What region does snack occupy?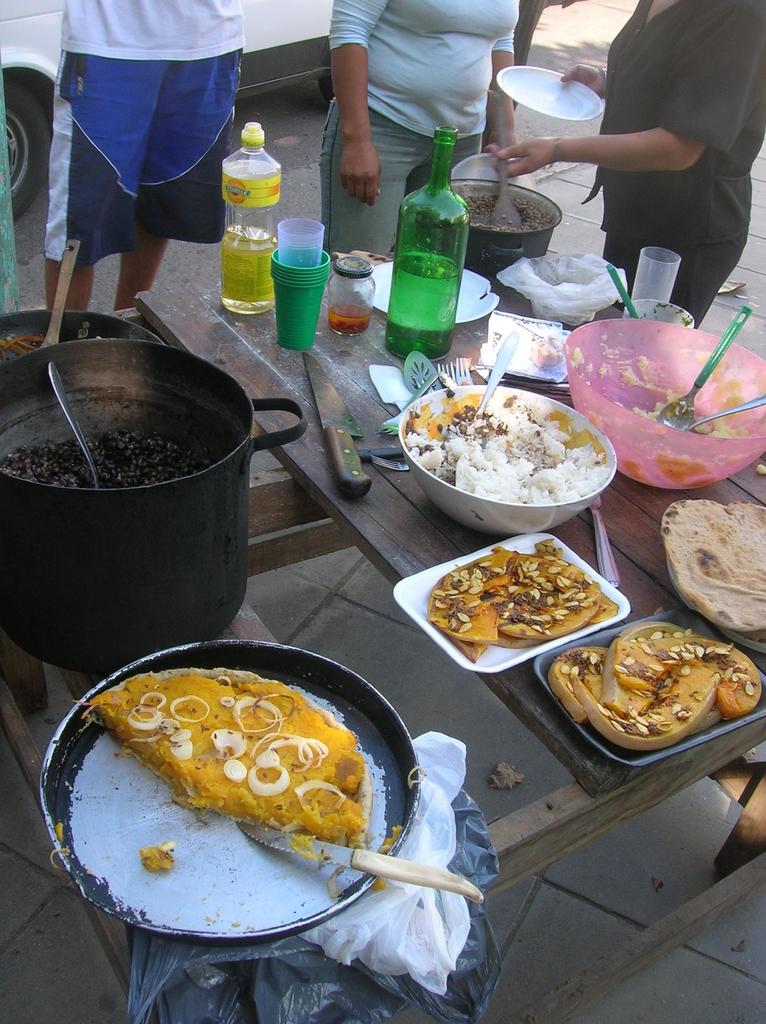
676,490,765,646.
